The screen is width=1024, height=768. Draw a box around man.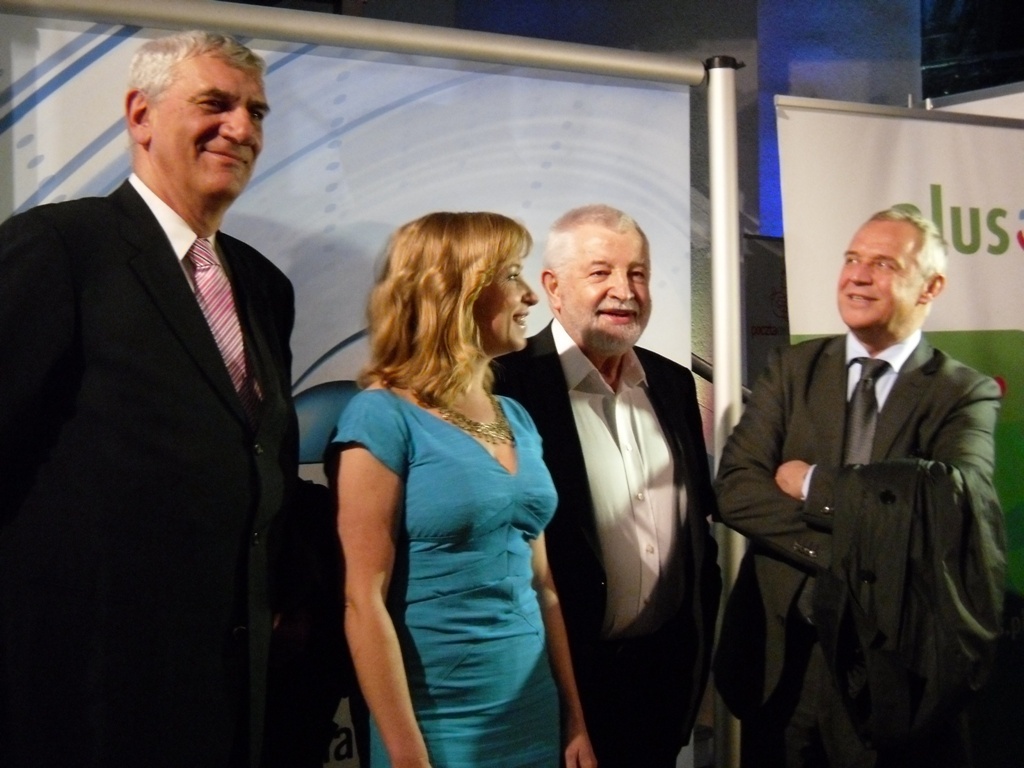
x1=0 y1=22 x2=306 y2=767.
